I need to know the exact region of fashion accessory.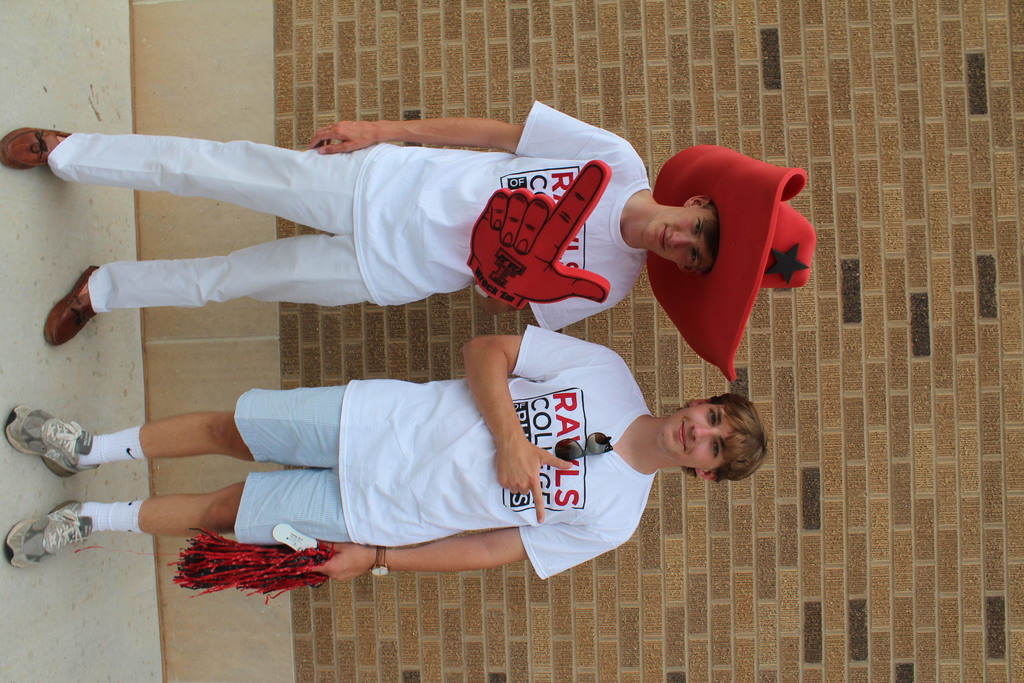
Region: (left=73, top=524, right=337, bottom=603).
